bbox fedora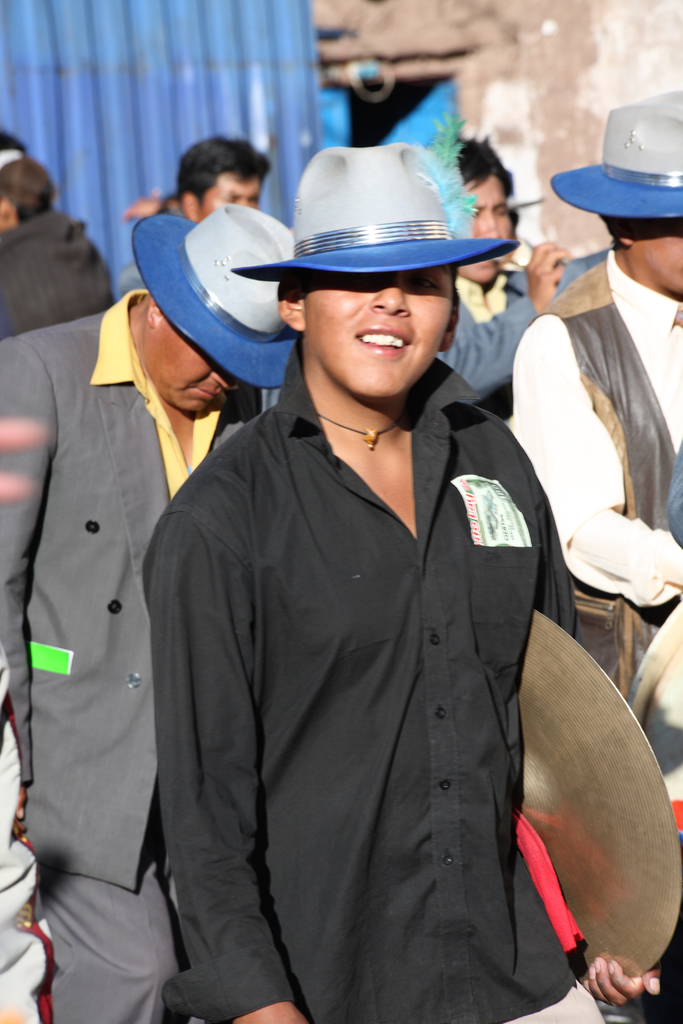
(left=230, top=113, right=514, bottom=274)
